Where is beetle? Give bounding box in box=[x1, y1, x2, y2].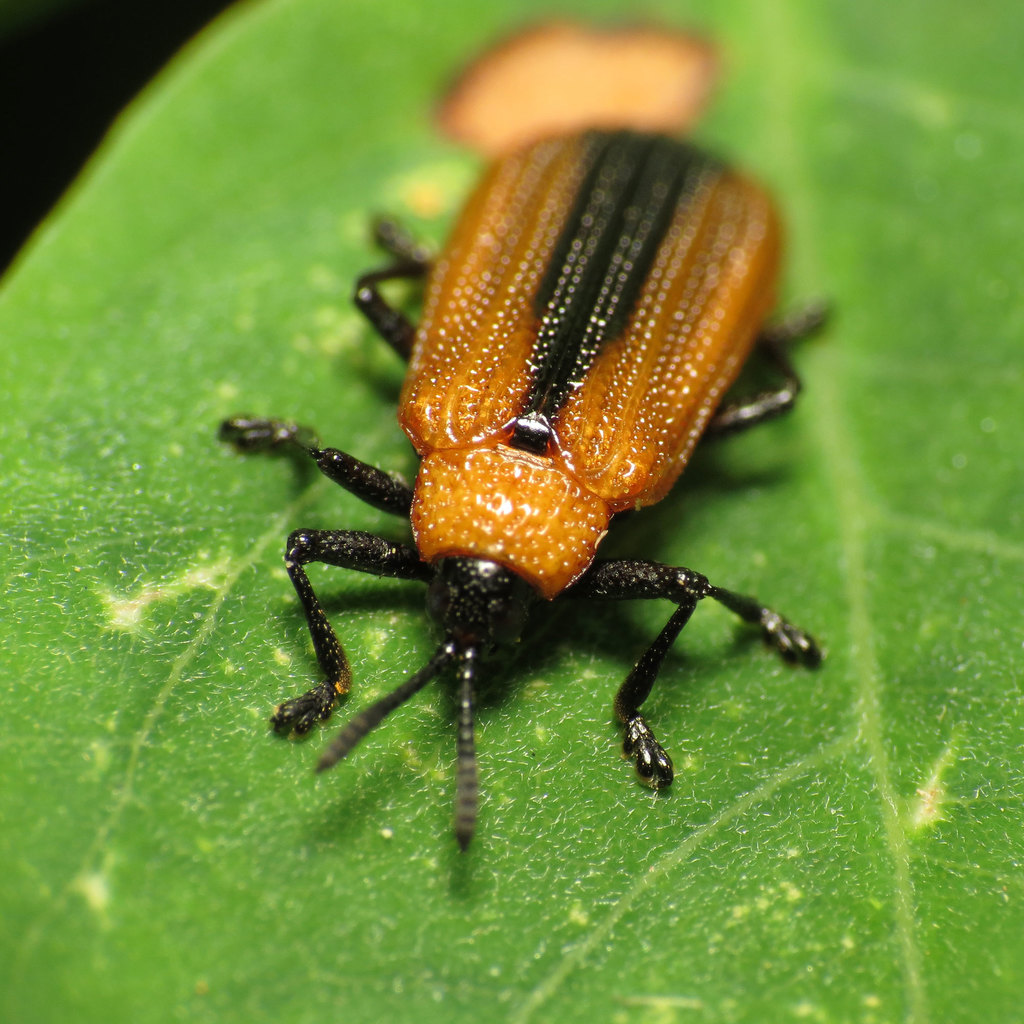
box=[221, 103, 845, 879].
